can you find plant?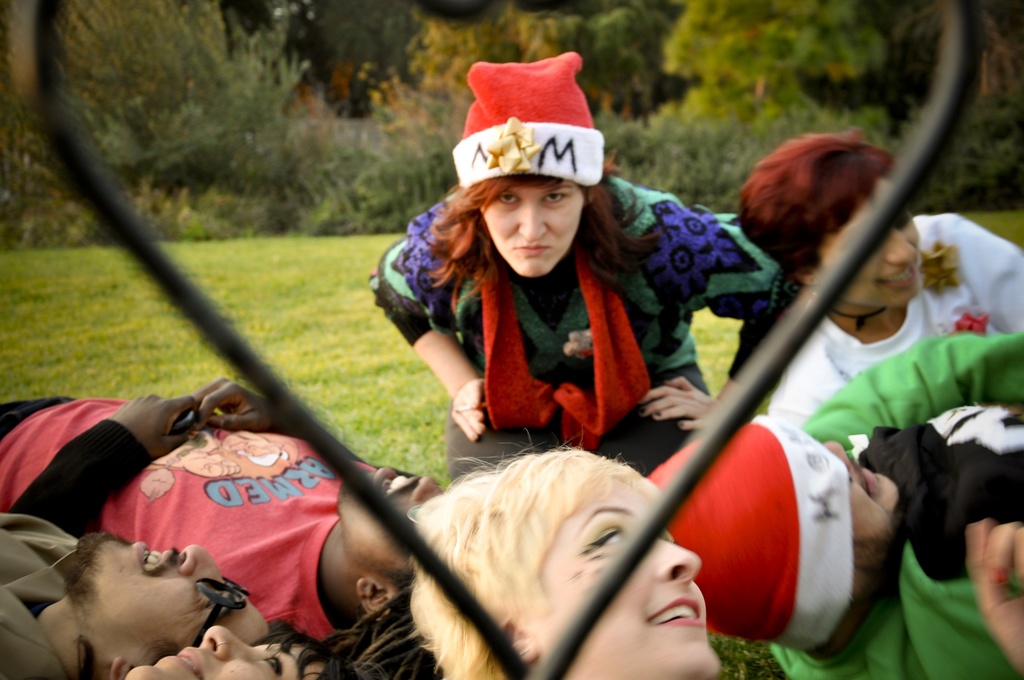
Yes, bounding box: region(690, 307, 741, 395).
